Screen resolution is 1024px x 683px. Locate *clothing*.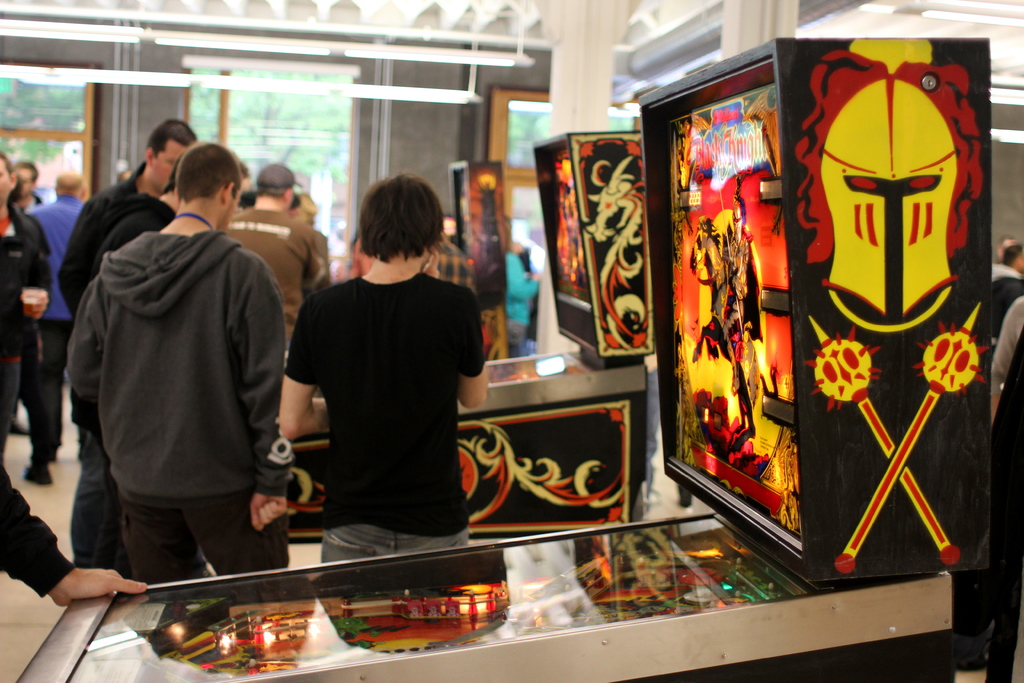
<bbox>71, 222, 273, 581</bbox>.
